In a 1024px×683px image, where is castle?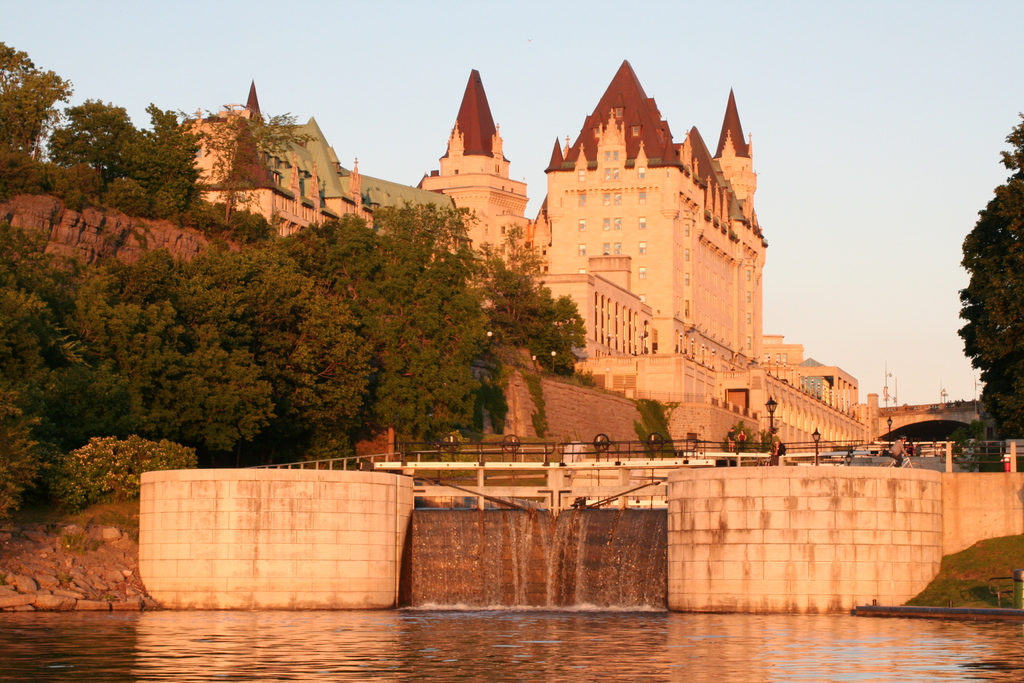
detection(179, 60, 874, 458).
